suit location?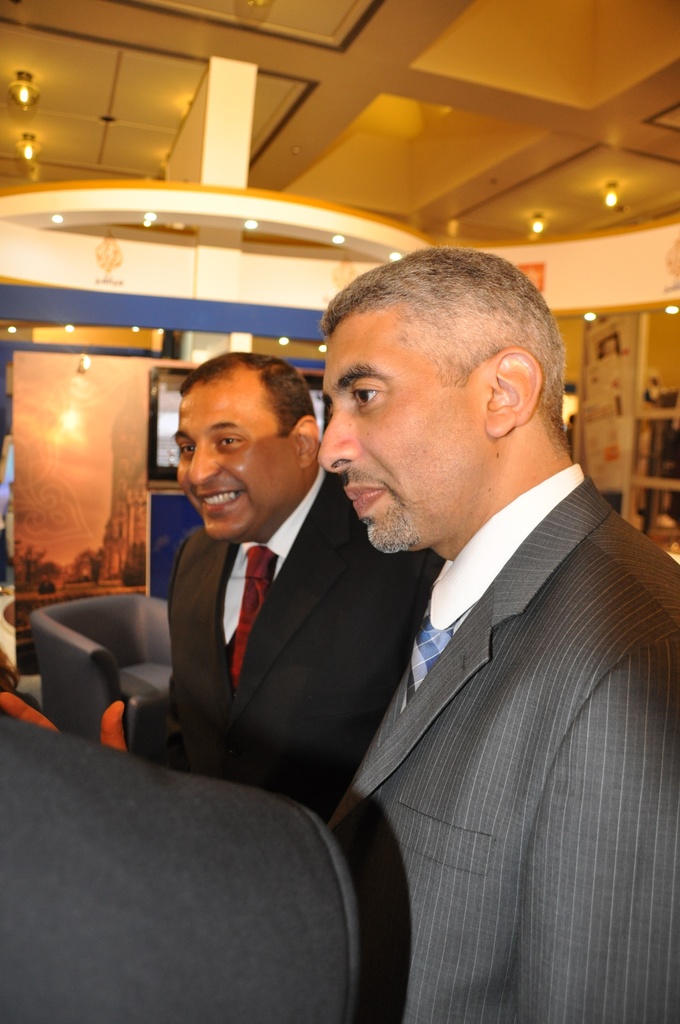
{"x1": 302, "y1": 368, "x2": 674, "y2": 1013}
